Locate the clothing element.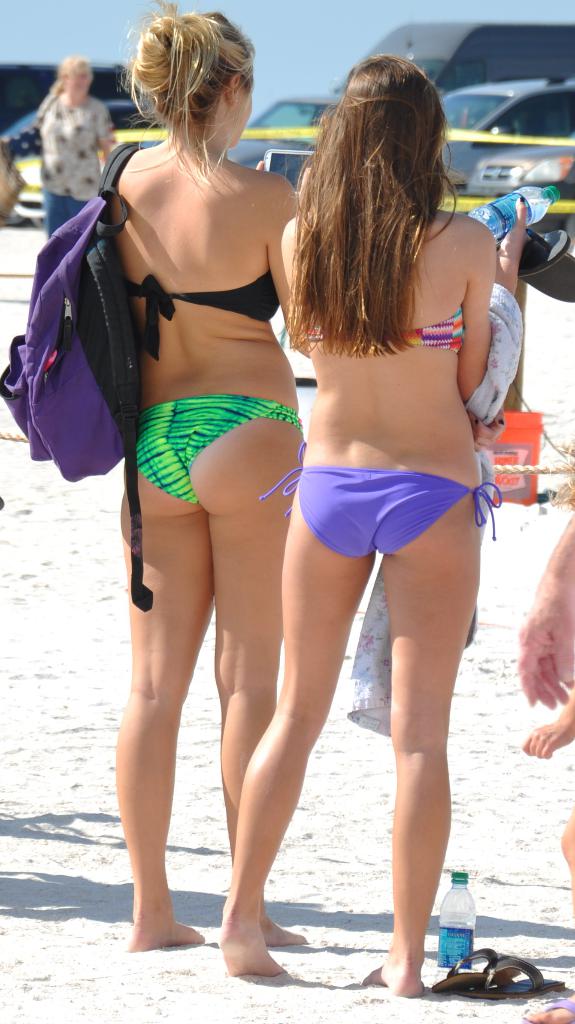
Element bbox: {"left": 36, "top": 93, "right": 111, "bottom": 236}.
